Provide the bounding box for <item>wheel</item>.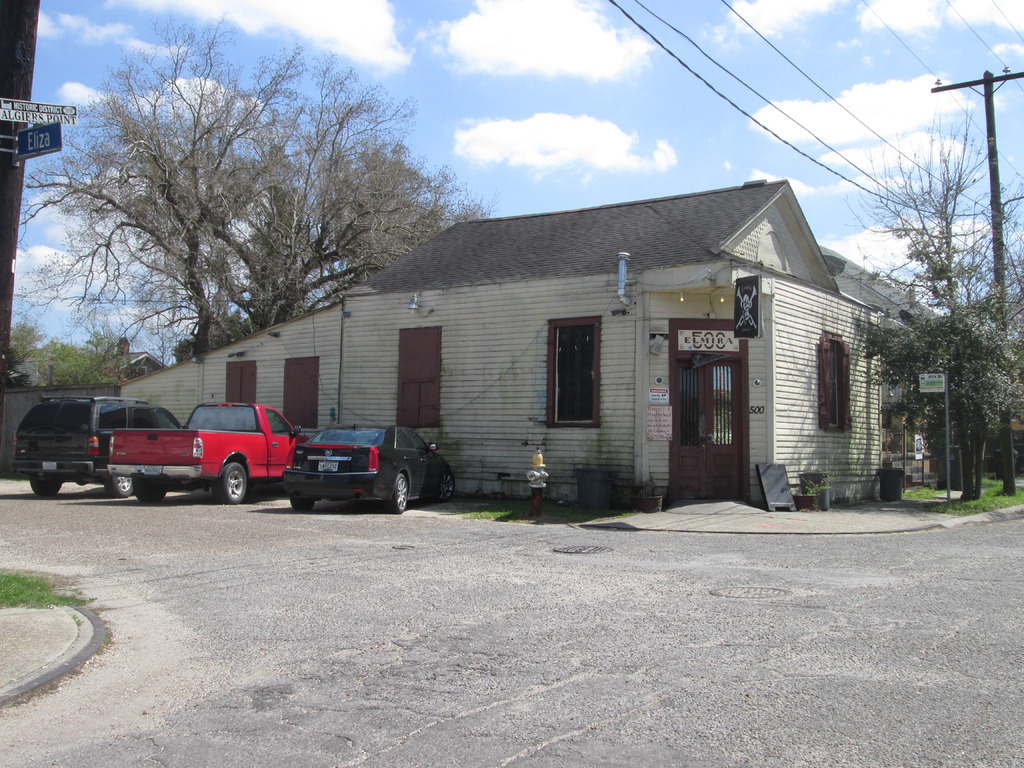
102:468:132:503.
